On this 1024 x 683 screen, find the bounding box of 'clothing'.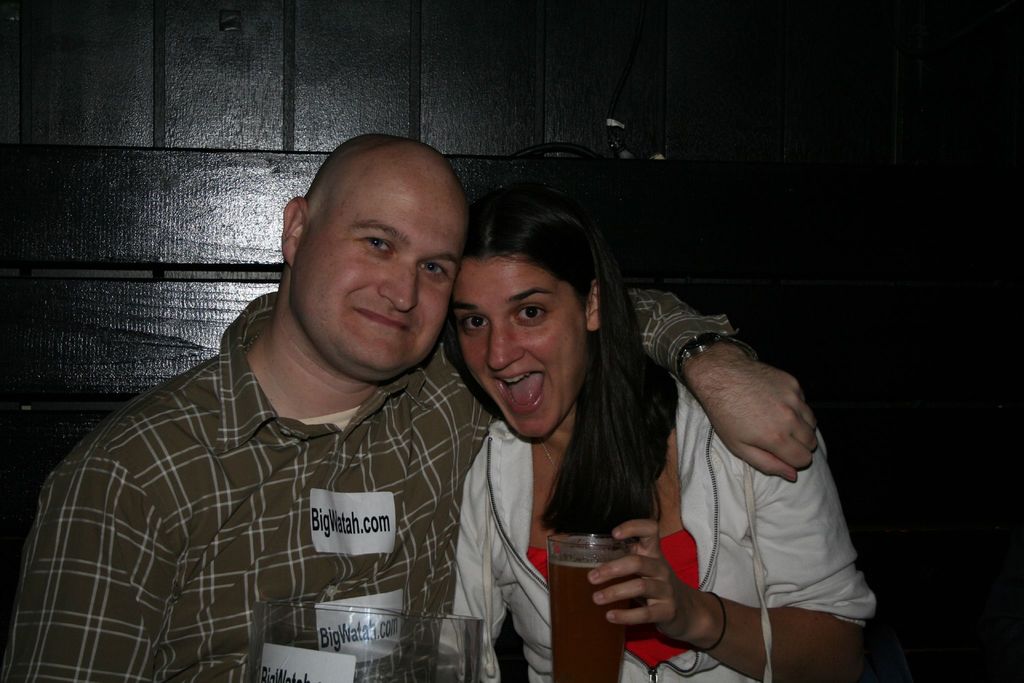
Bounding box: detection(3, 293, 743, 682).
